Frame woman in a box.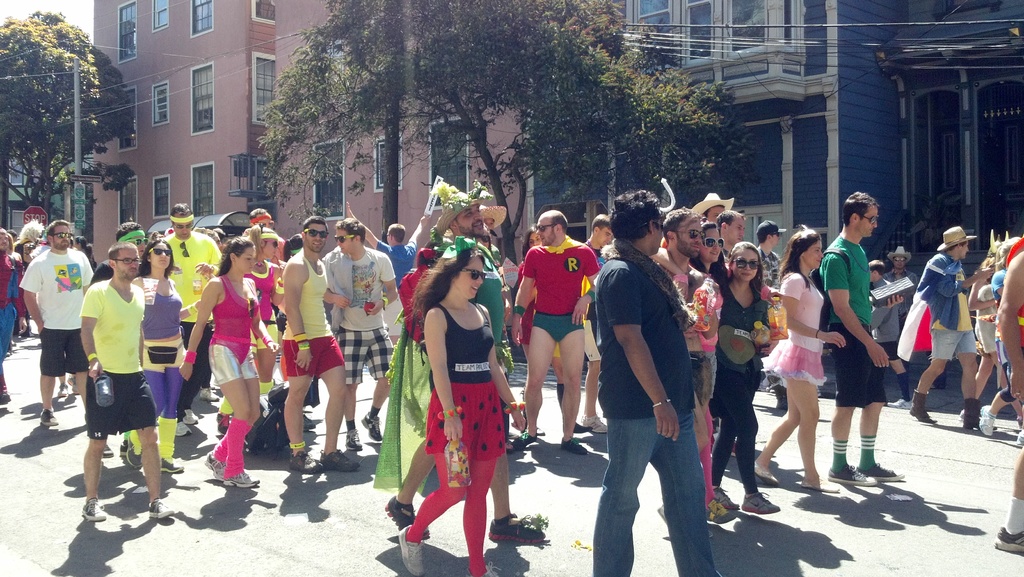
BBox(753, 223, 843, 494).
